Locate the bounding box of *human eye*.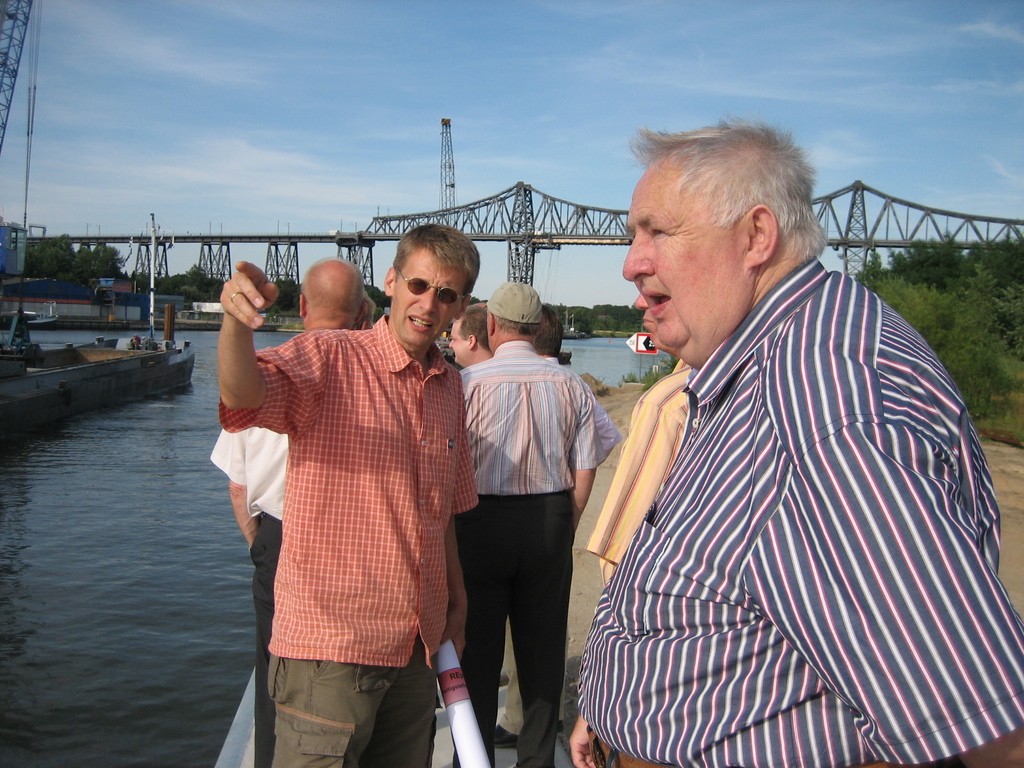
Bounding box: box=[443, 289, 454, 299].
